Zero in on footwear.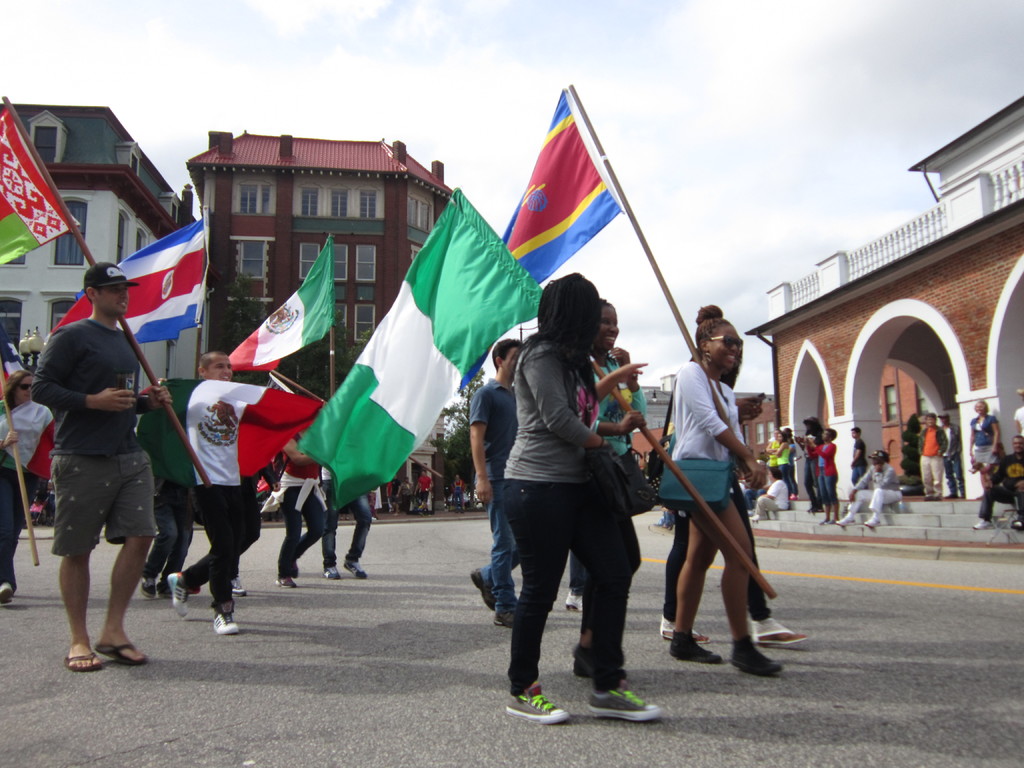
Zeroed in: crop(750, 621, 807, 640).
